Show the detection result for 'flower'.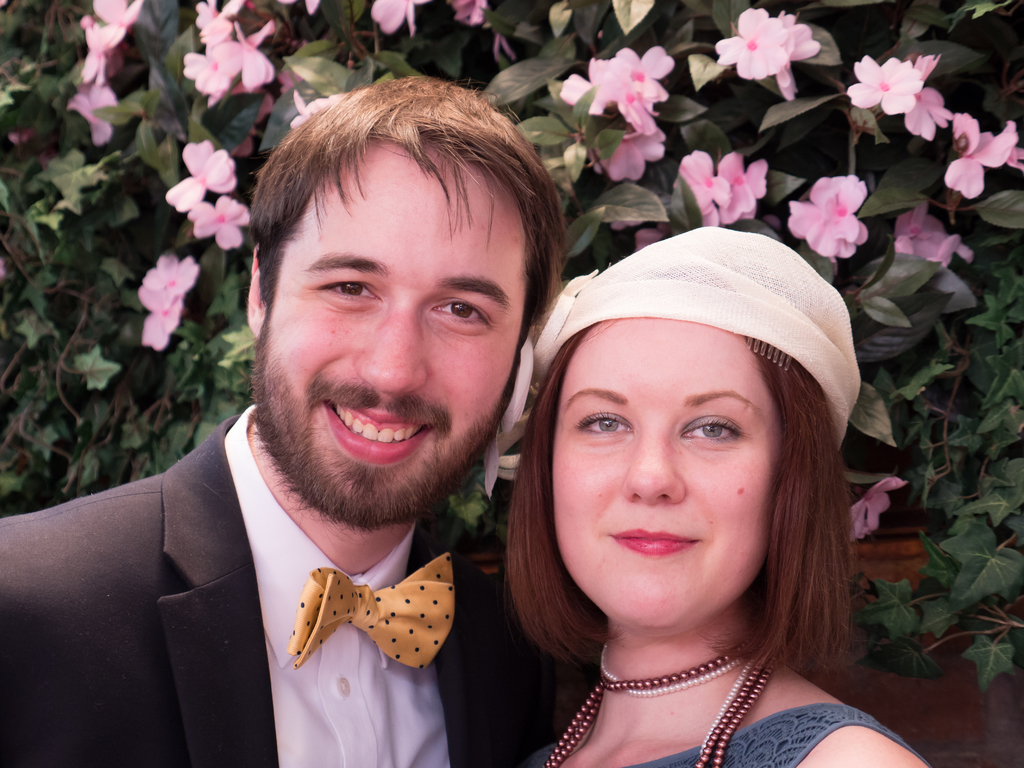
box(449, 0, 486, 21).
